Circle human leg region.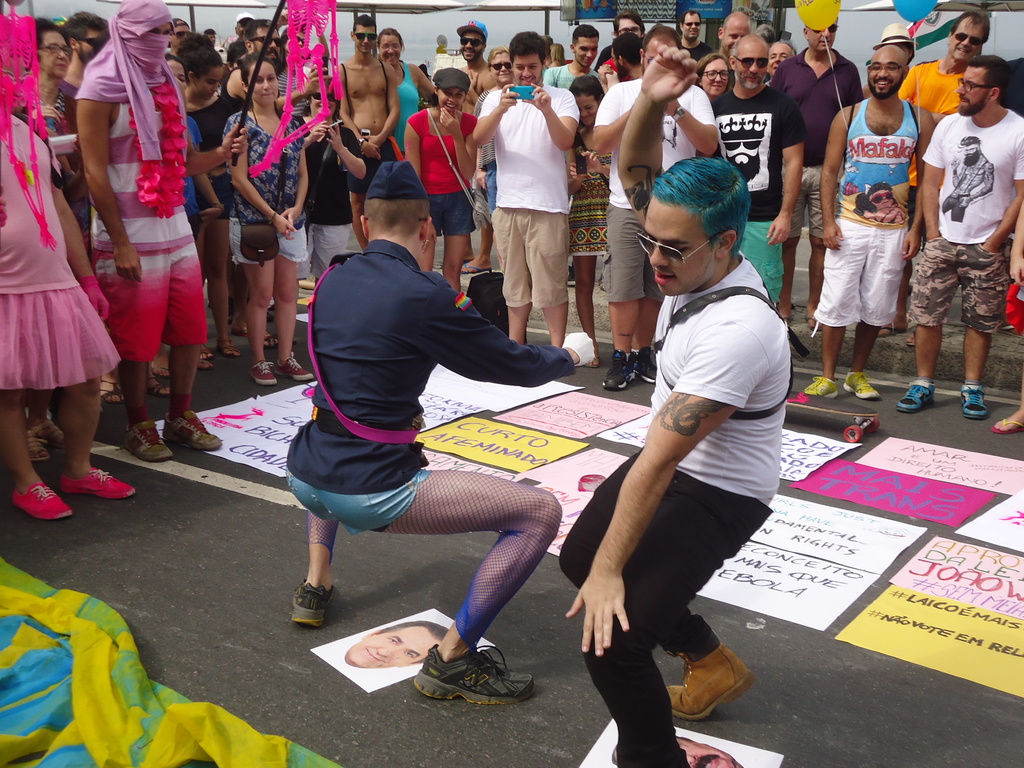
Region: x1=207 y1=218 x2=244 y2=356.
